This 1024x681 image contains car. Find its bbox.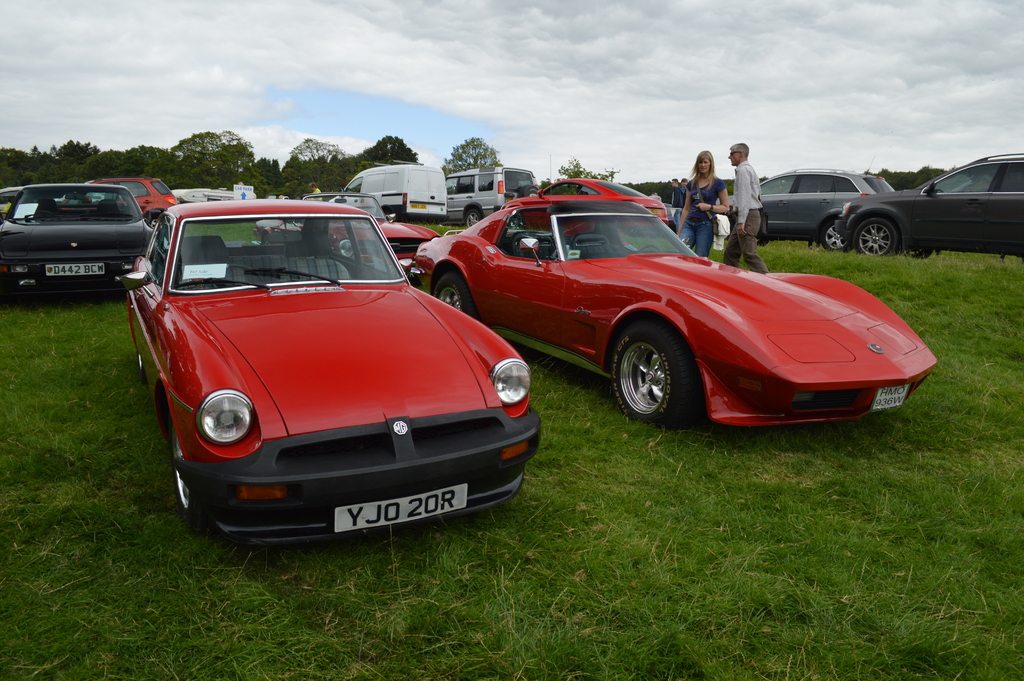
<region>515, 174, 673, 241</region>.
